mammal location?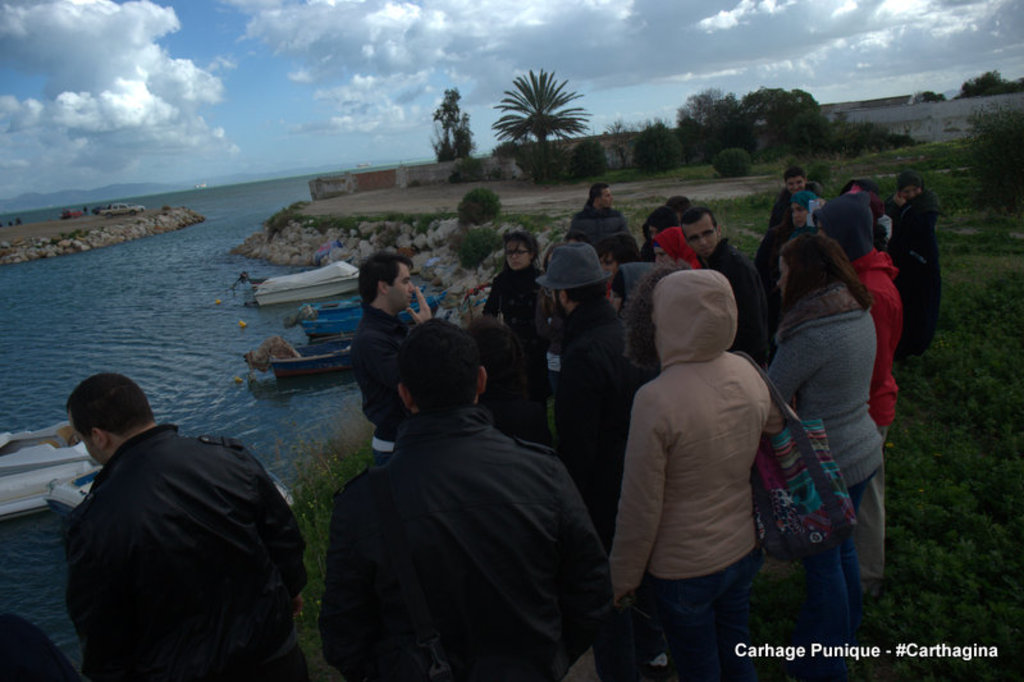
detection(316, 317, 616, 681)
